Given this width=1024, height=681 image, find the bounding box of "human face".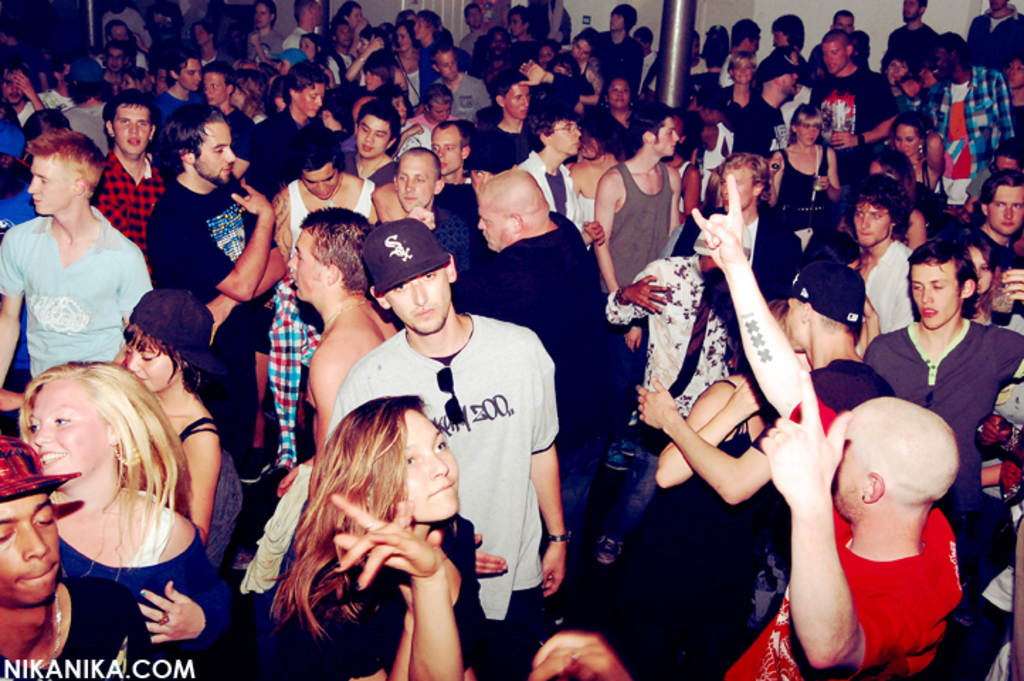
(155, 71, 166, 95).
